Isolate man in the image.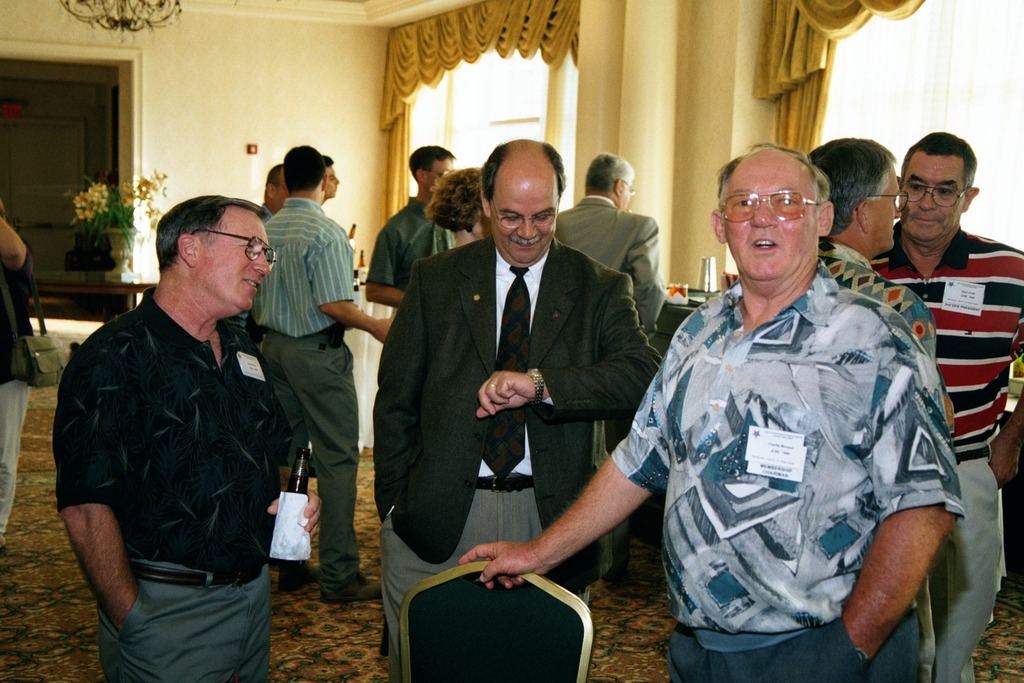
Isolated region: l=47, t=177, r=307, b=668.
